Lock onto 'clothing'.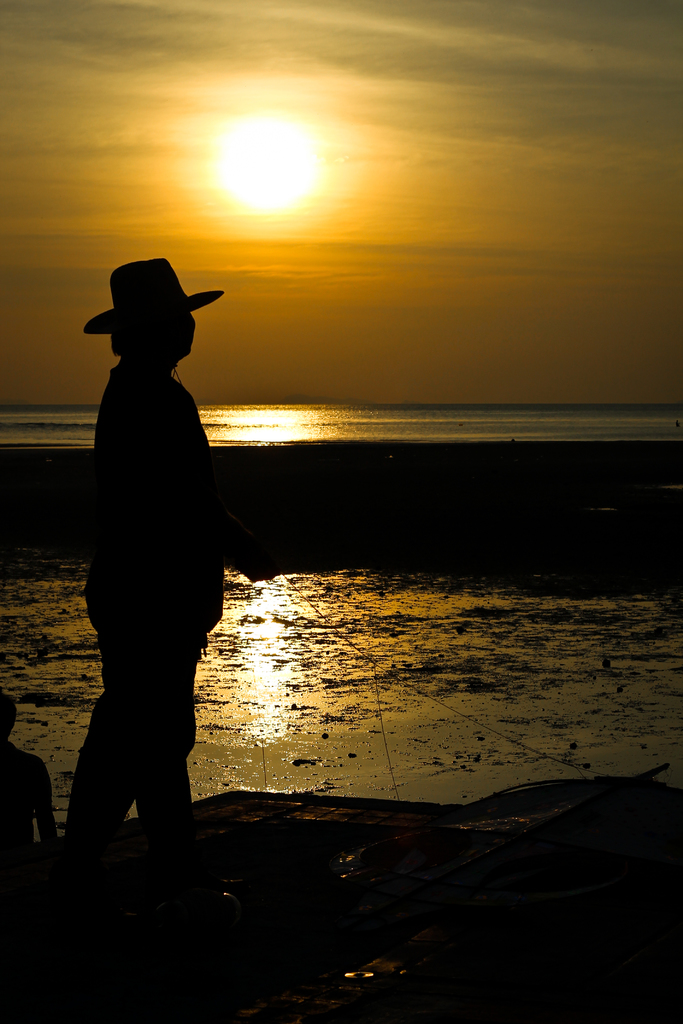
Locked: BBox(53, 352, 241, 853).
